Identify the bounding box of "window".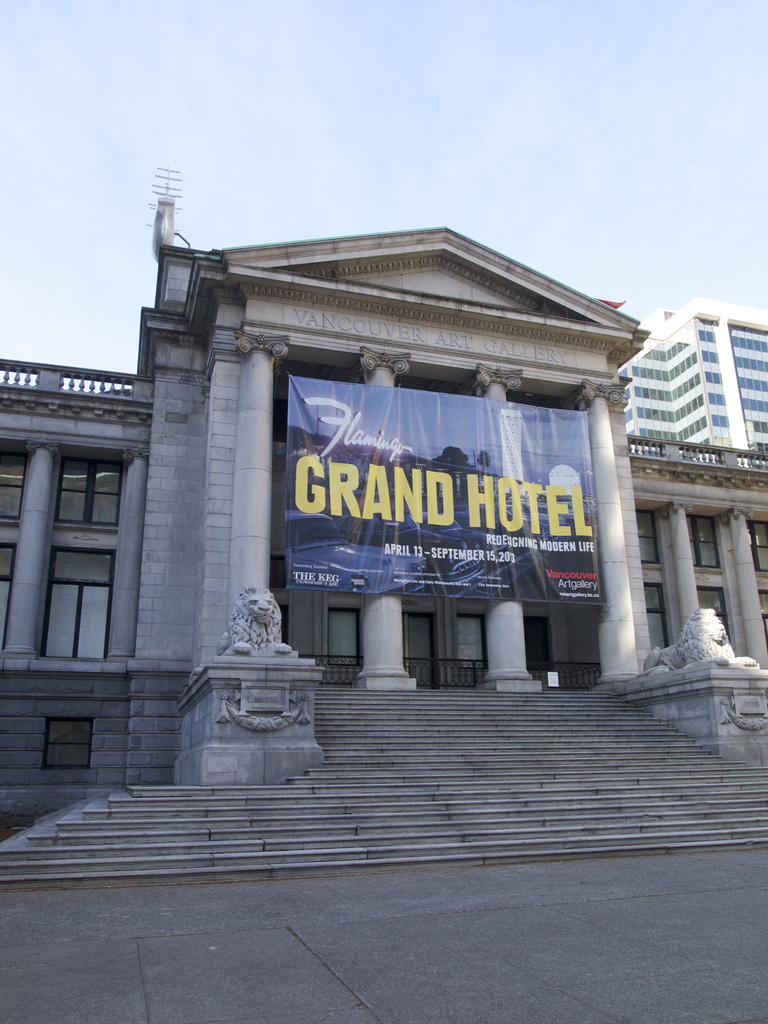
{"x1": 684, "y1": 511, "x2": 723, "y2": 567}.
